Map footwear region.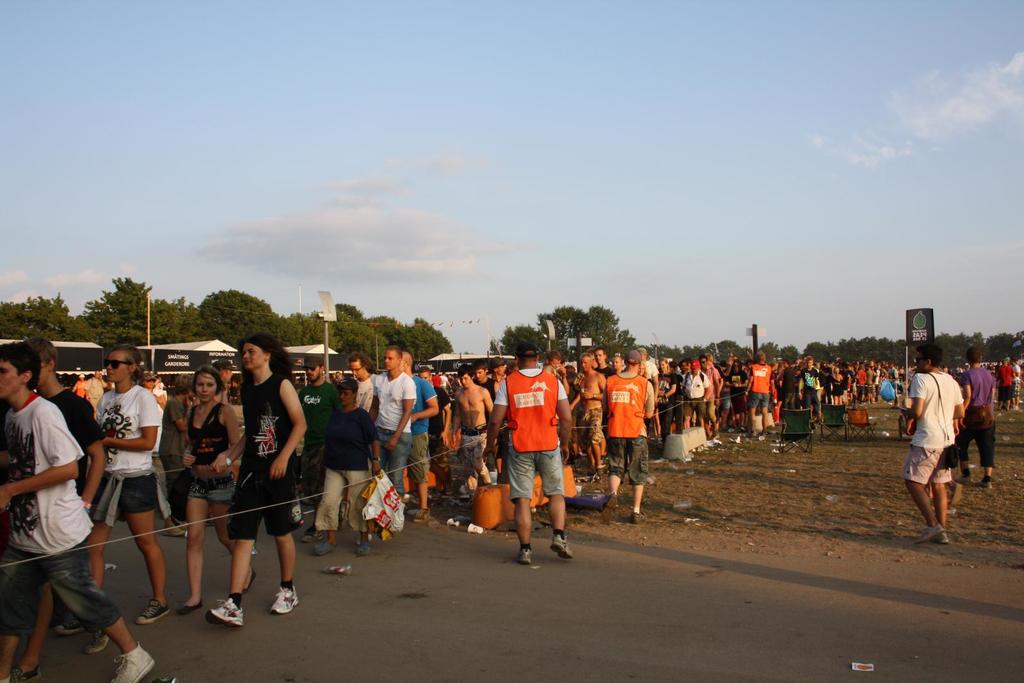
Mapped to 1:667:40:682.
